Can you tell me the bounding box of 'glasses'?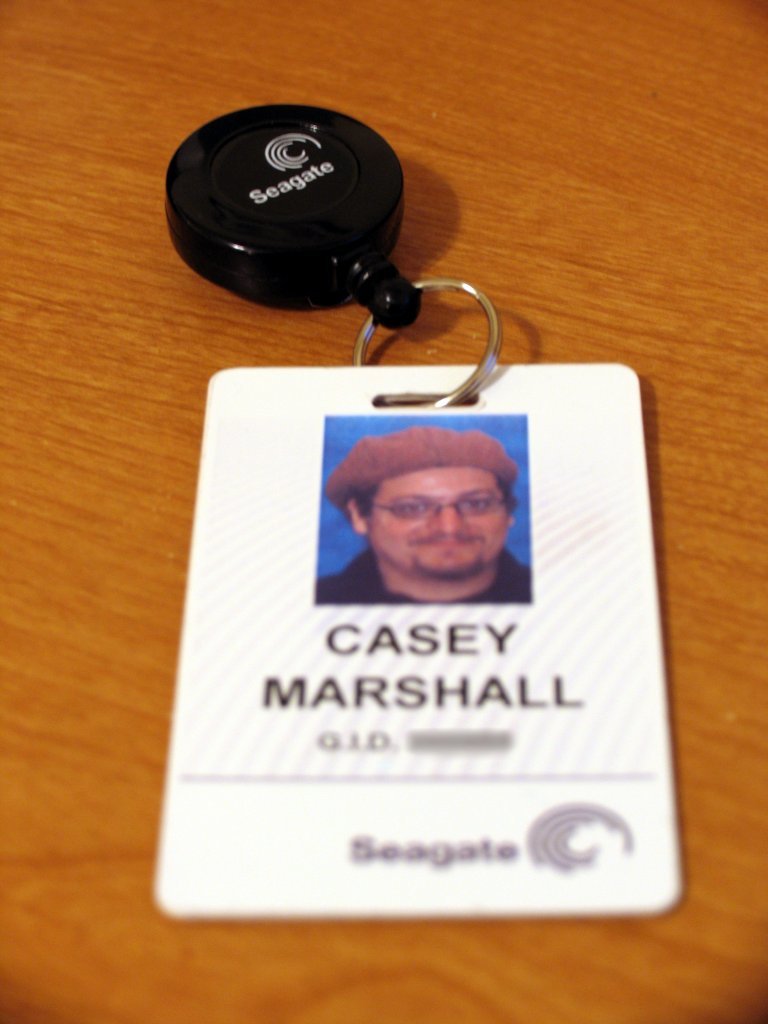
356/494/506/521.
